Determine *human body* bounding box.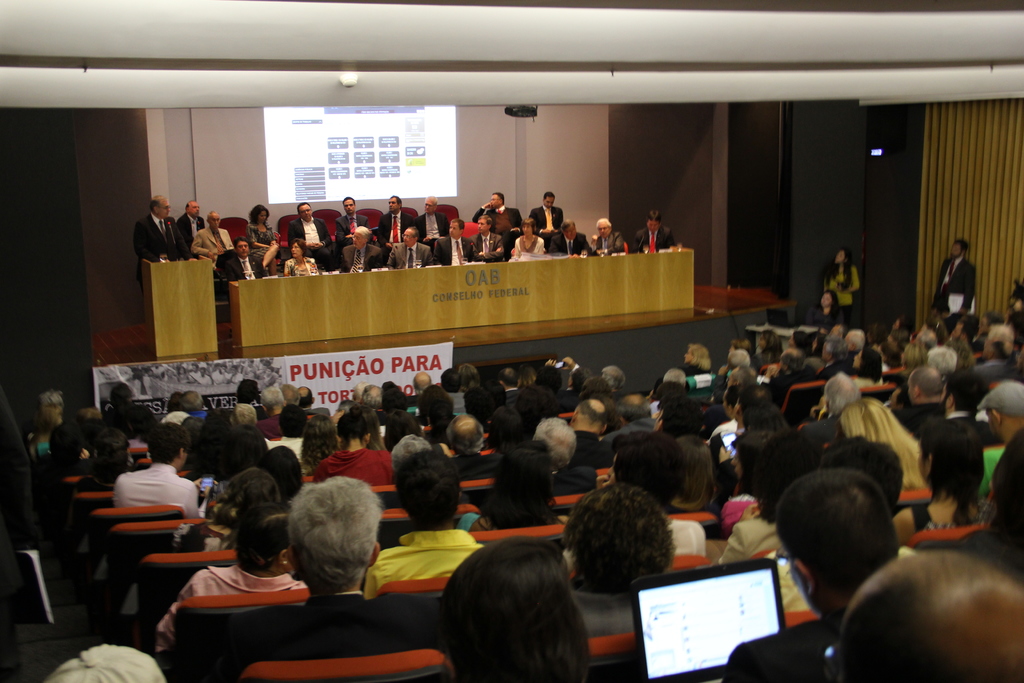
Determined: (387, 241, 434, 266).
